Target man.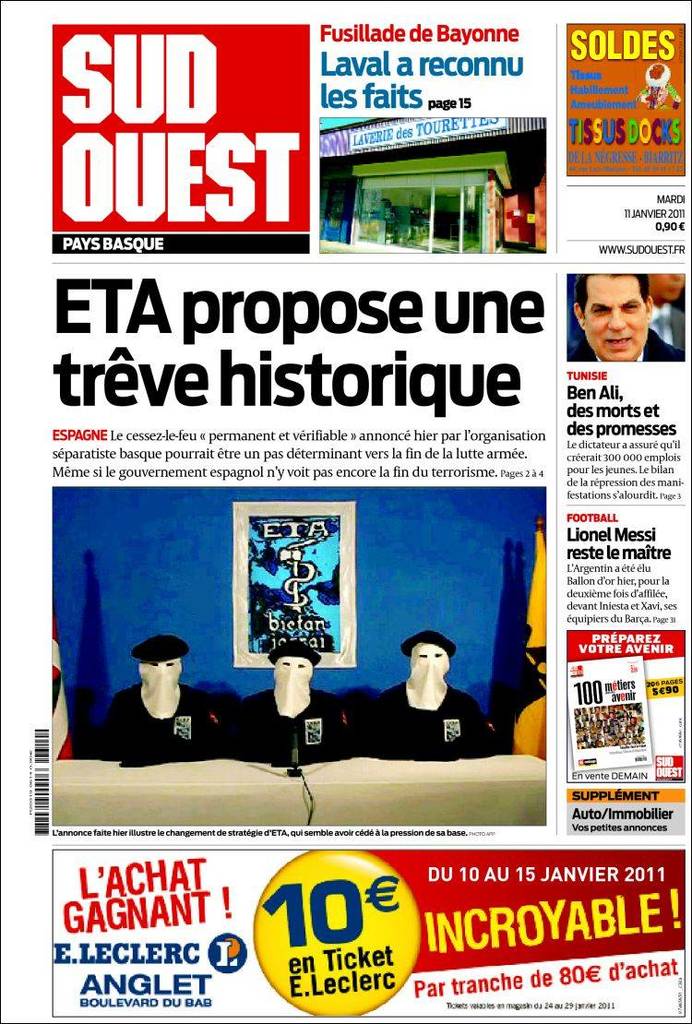
Target region: 564/270/689/370.
